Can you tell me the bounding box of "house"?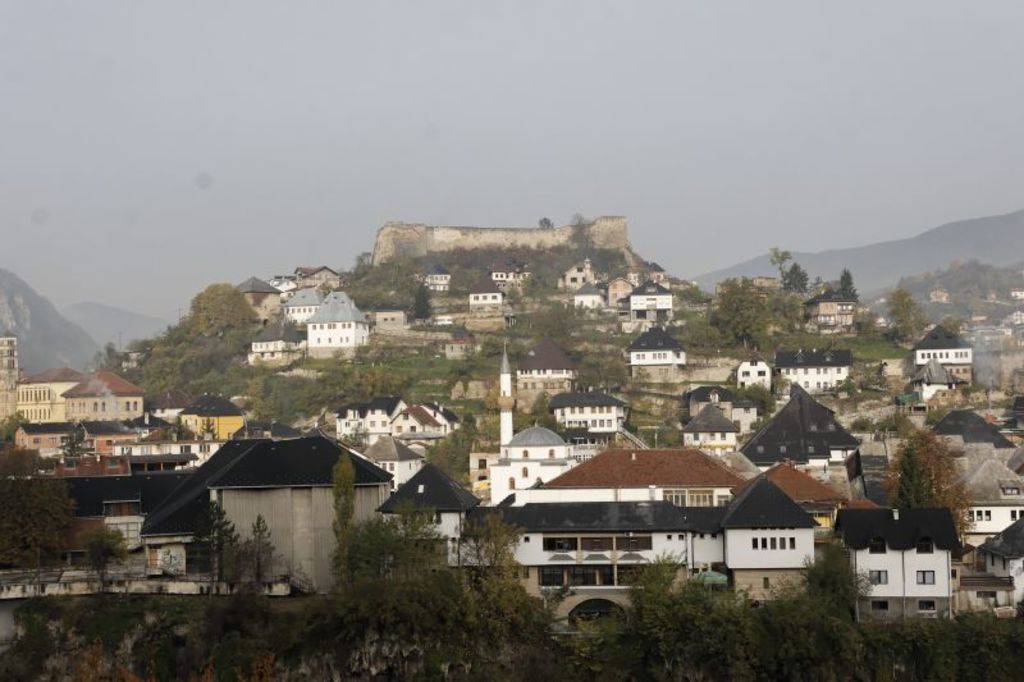
918, 329, 977, 381.
